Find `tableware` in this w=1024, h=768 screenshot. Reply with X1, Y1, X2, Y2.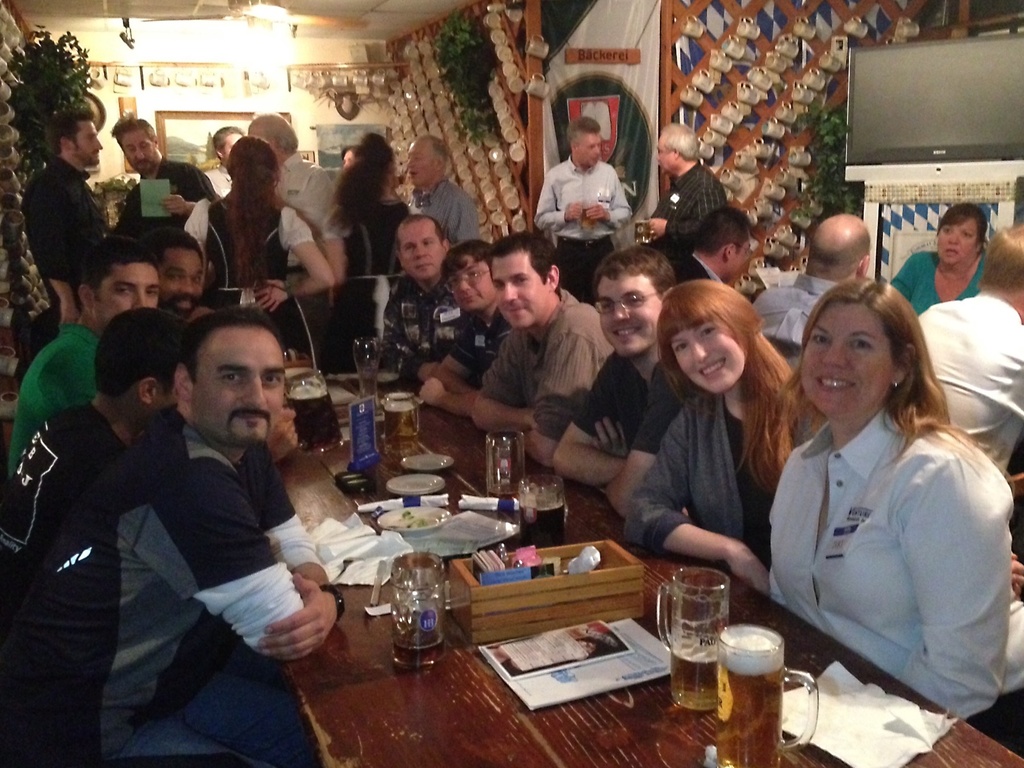
664, 573, 749, 676.
